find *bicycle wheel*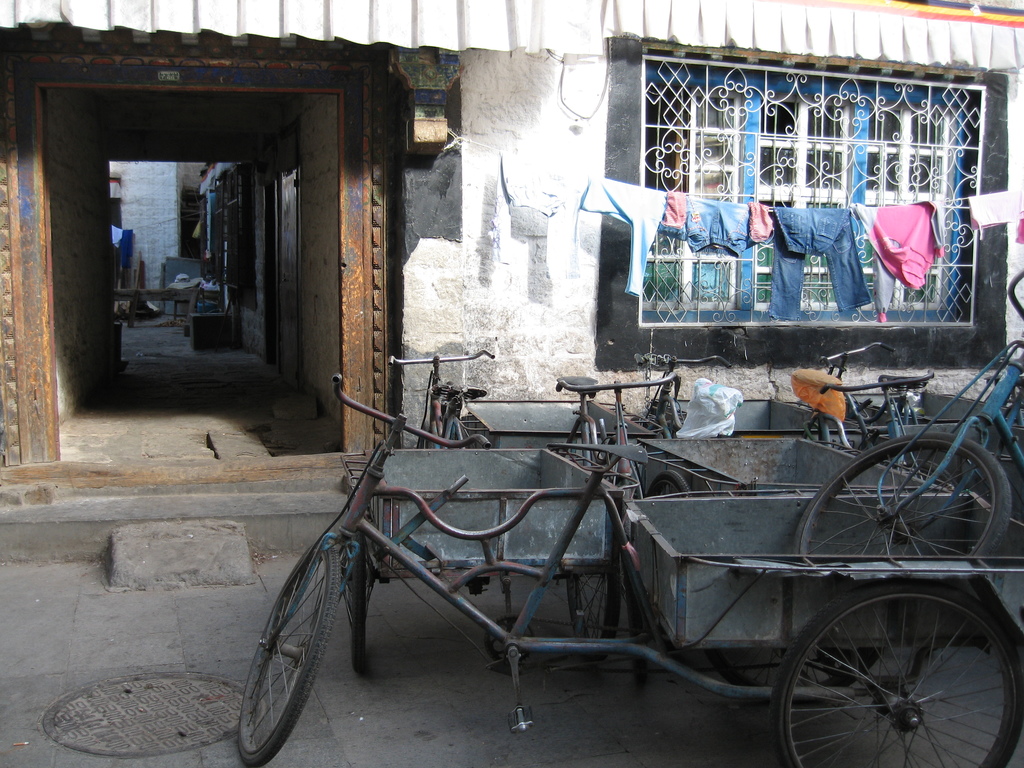
<region>789, 428, 1009, 558</region>
